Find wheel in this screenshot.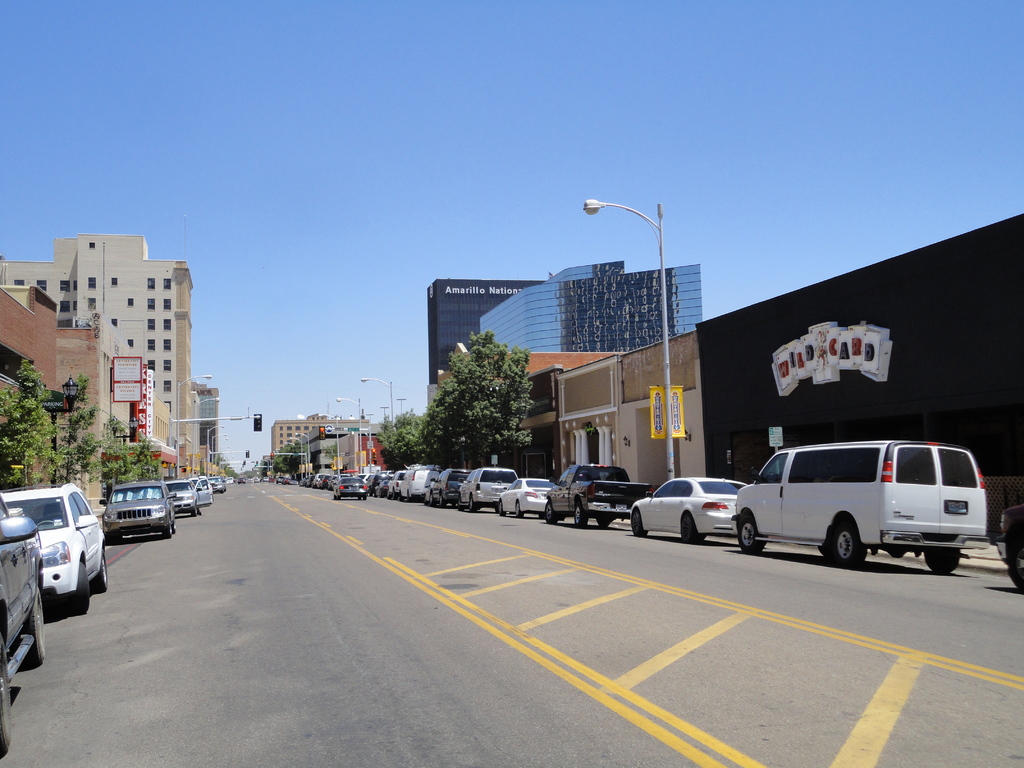
The bounding box for wheel is l=456, t=496, r=461, b=511.
